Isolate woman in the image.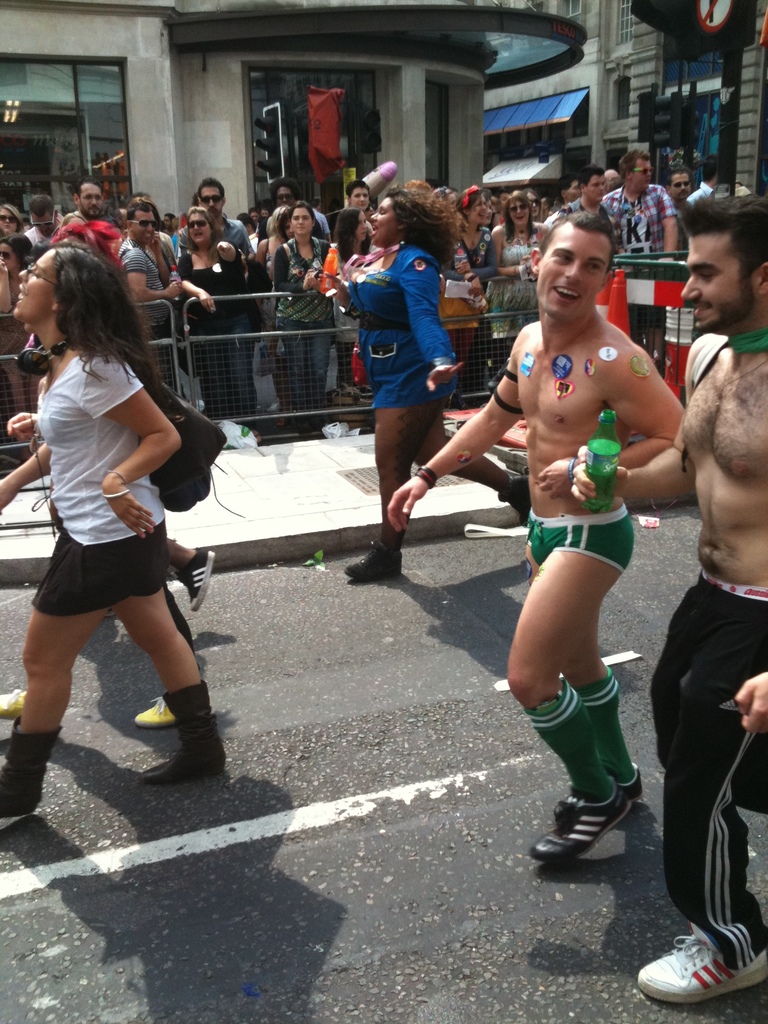
Isolated region: Rect(0, 204, 25, 236).
